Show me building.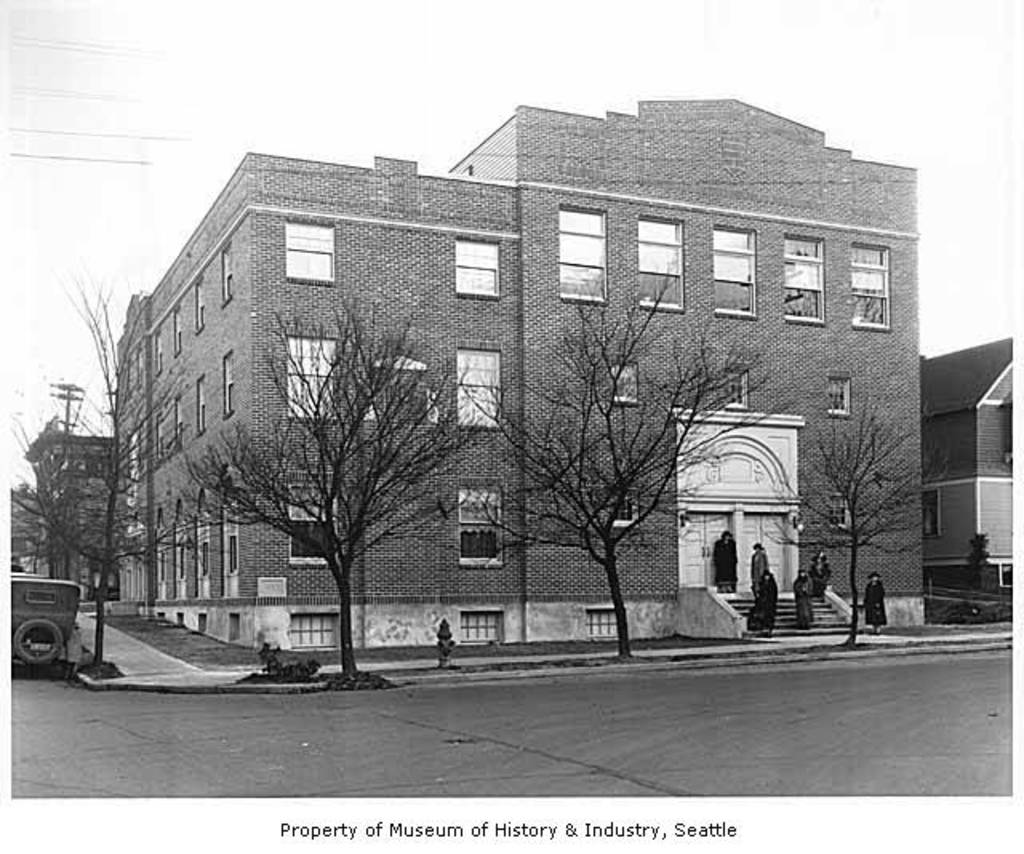
building is here: detection(910, 329, 1013, 617).
